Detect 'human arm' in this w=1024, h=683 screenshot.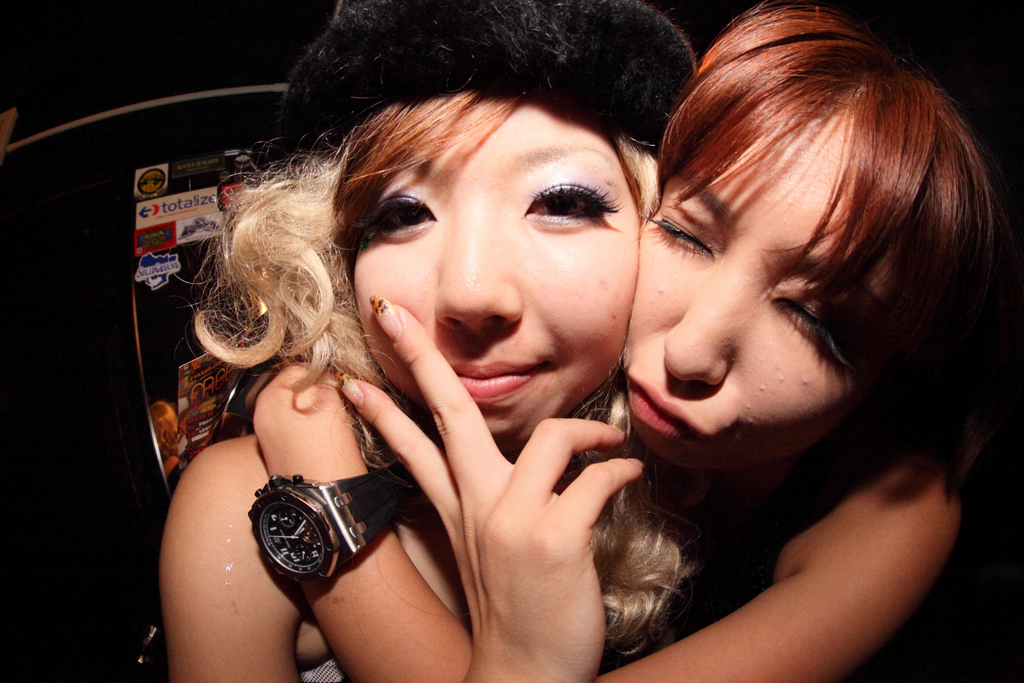
Detection: rect(518, 377, 948, 677).
